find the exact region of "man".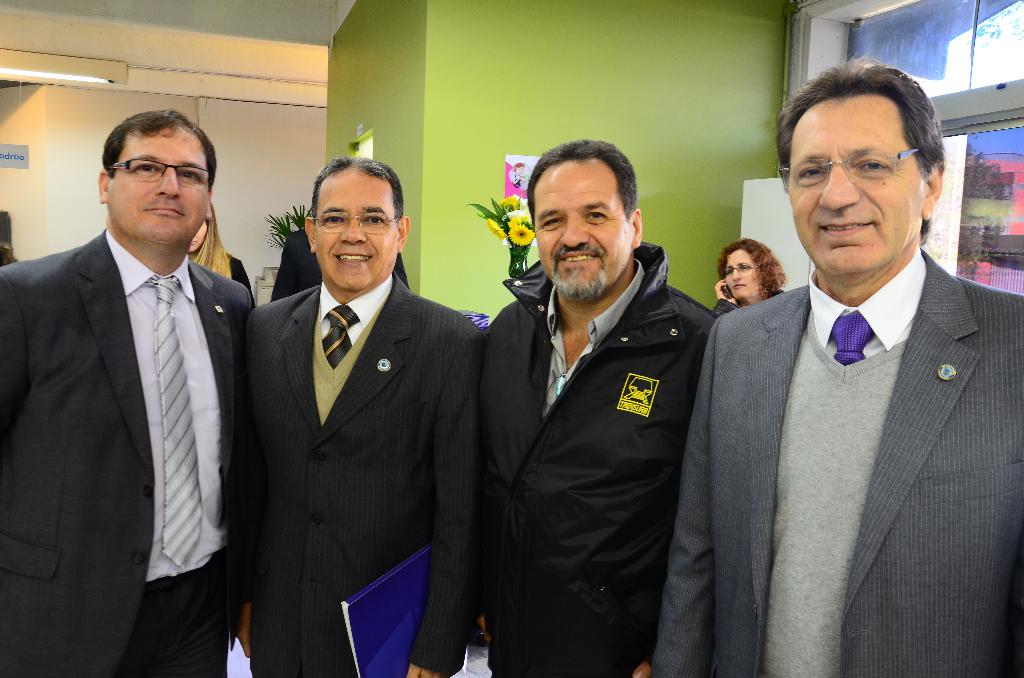
Exact region: rect(472, 134, 715, 677).
